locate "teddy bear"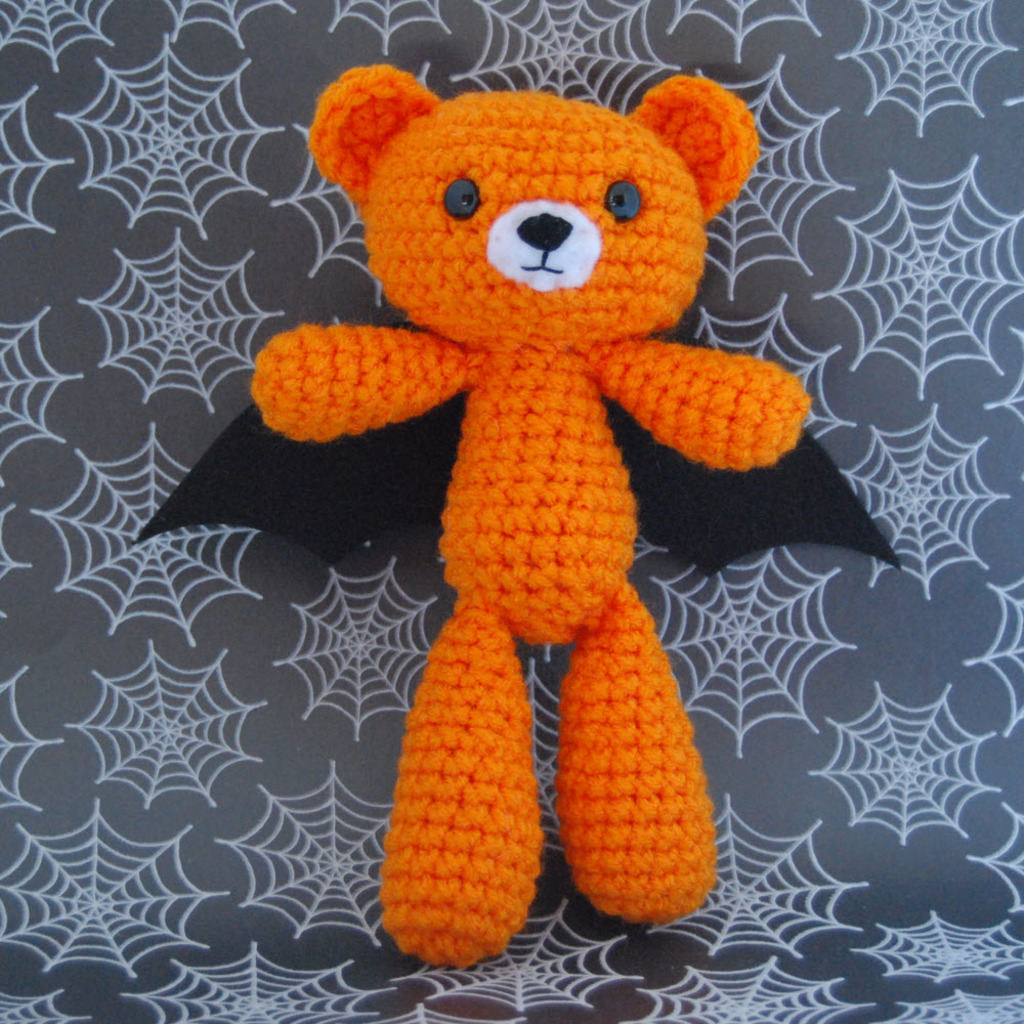
x1=240, y1=57, x2=815, y2=968
